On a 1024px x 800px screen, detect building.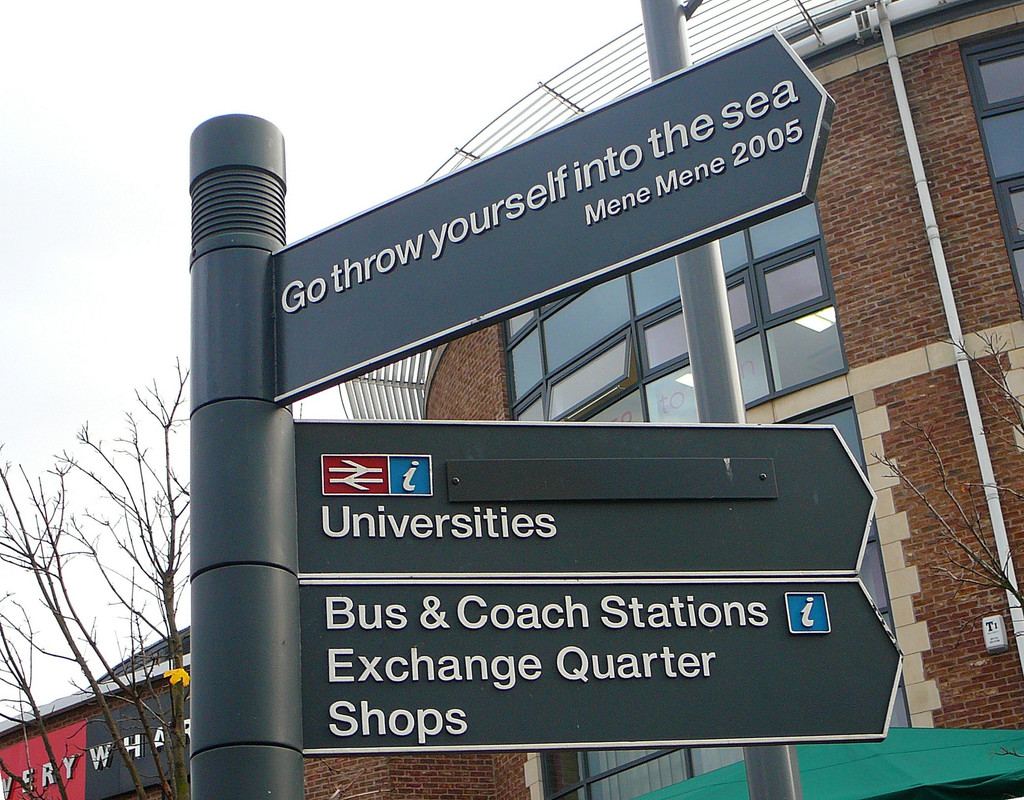
<bbox>0, 616, 193, 799</bbox>.
